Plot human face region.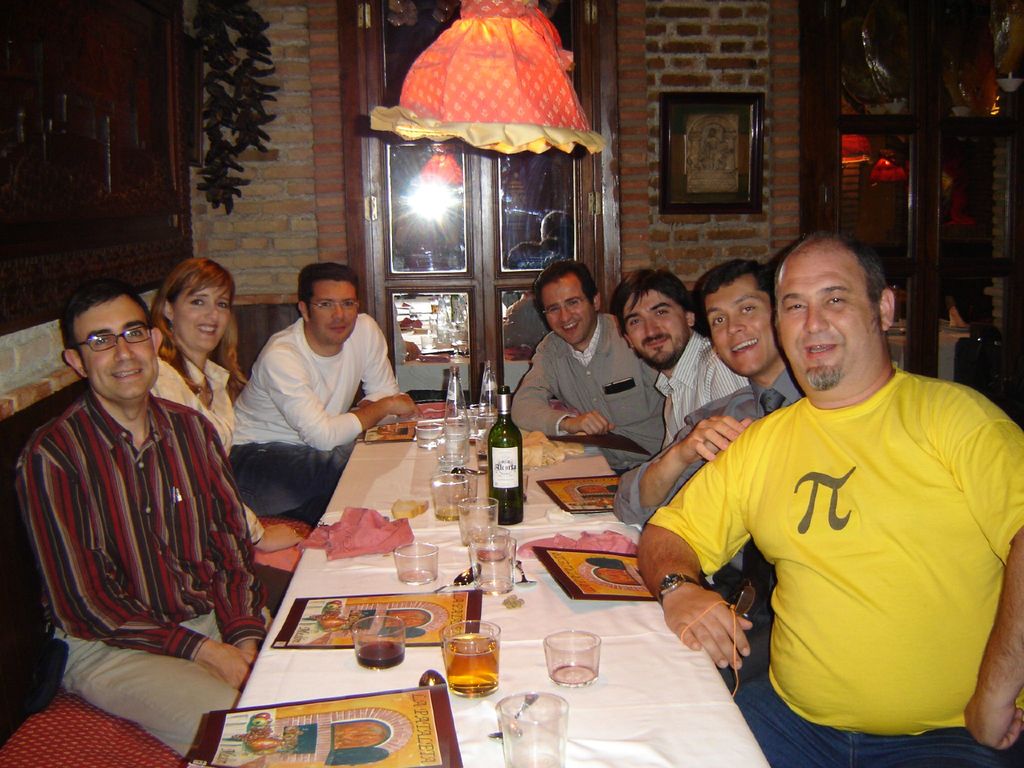
Plotted at <region>542, 268, 592, 344</region>.
